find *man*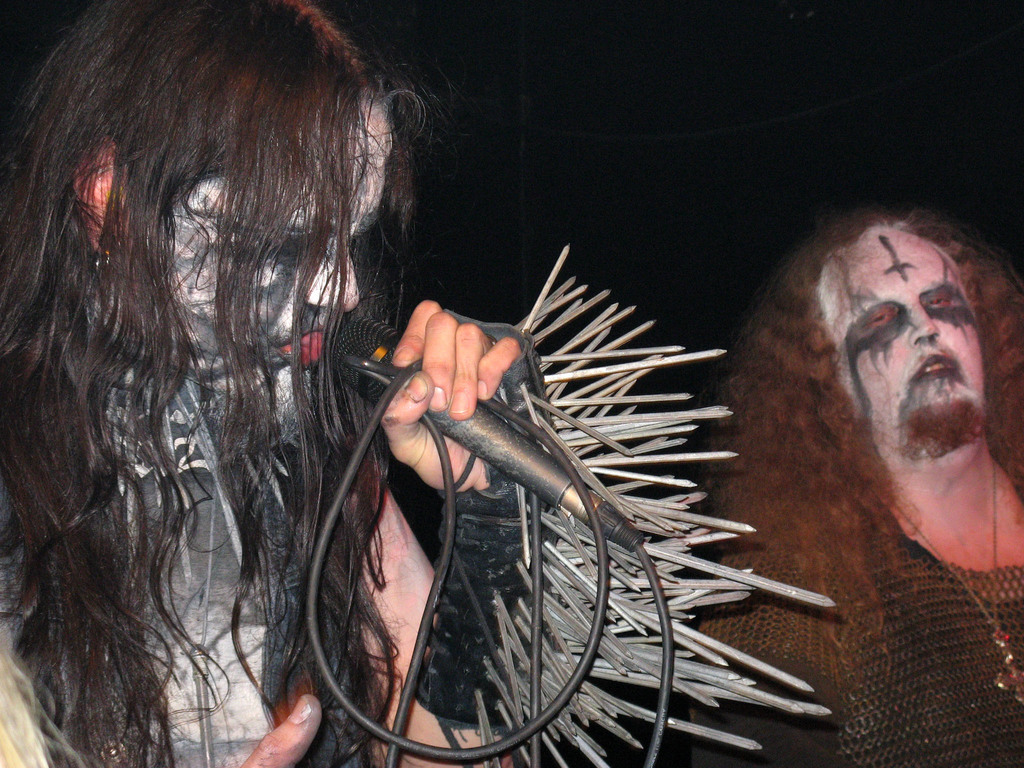
(x1=0, y1=0, x2=545, y2=767)
